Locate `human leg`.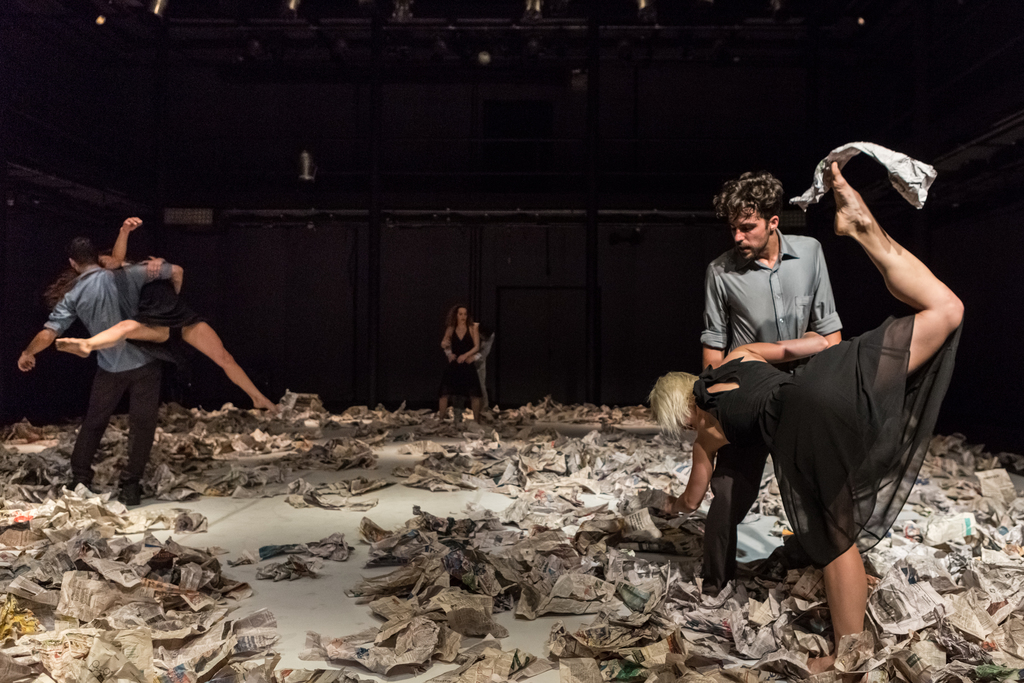
Bounding box: 97,364,164,507.
